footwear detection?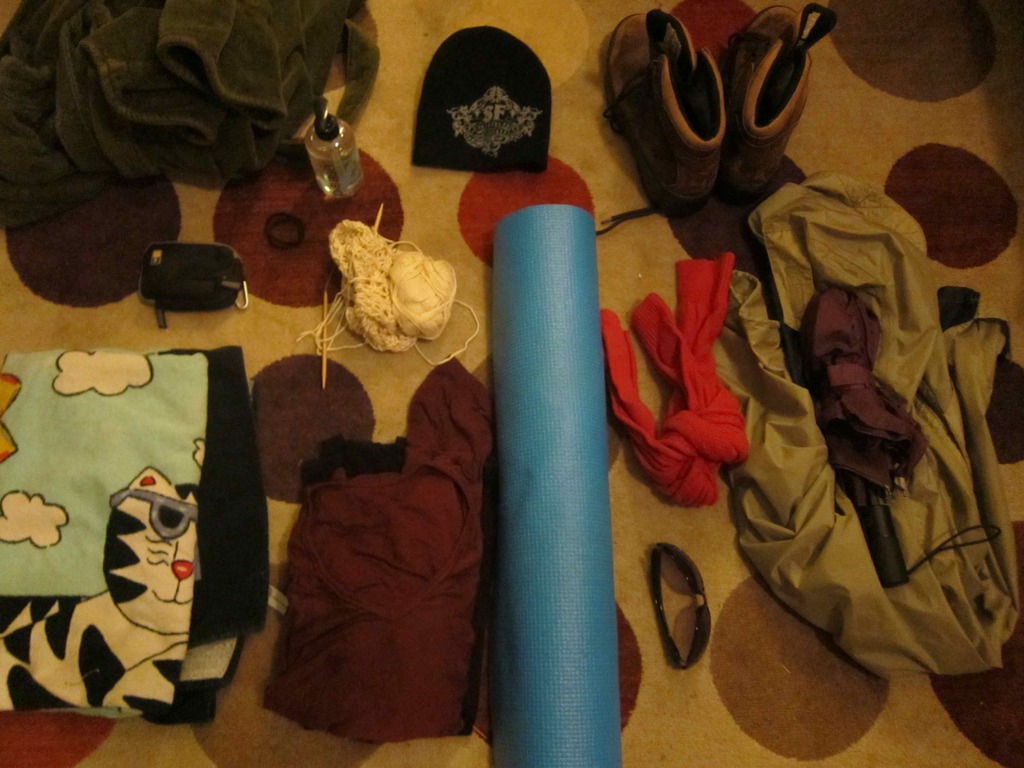
(x1=605, y1=4, x2=723, y2=220)
